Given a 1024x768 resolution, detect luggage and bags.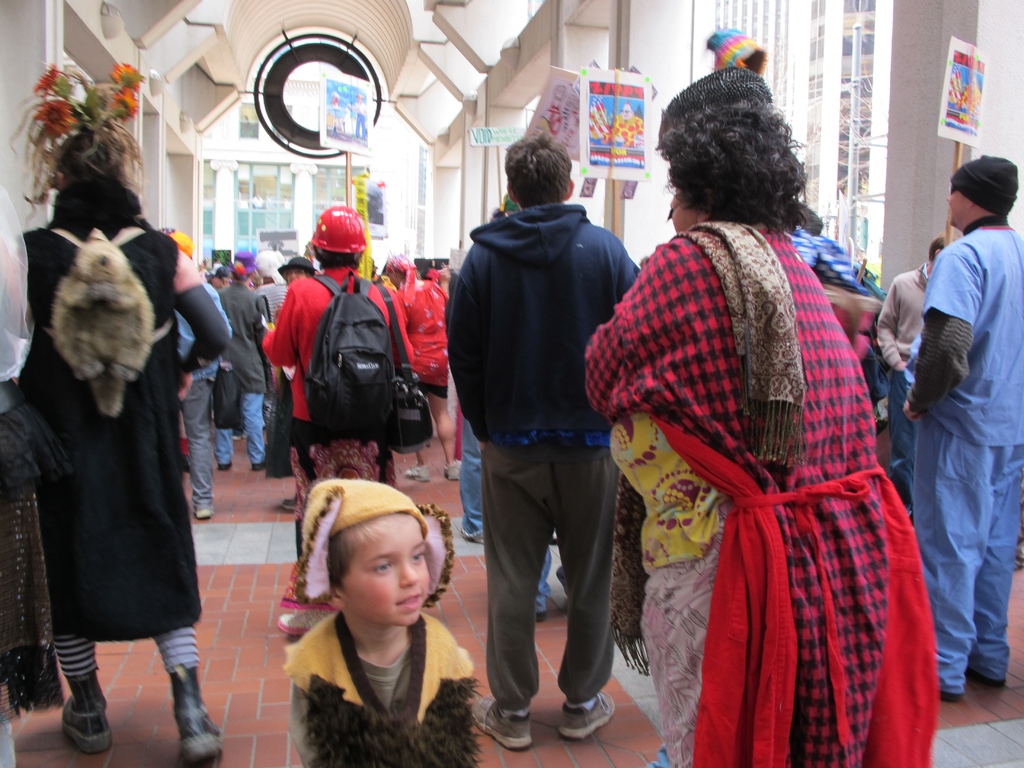
detection(311, 276, 383, 429).
